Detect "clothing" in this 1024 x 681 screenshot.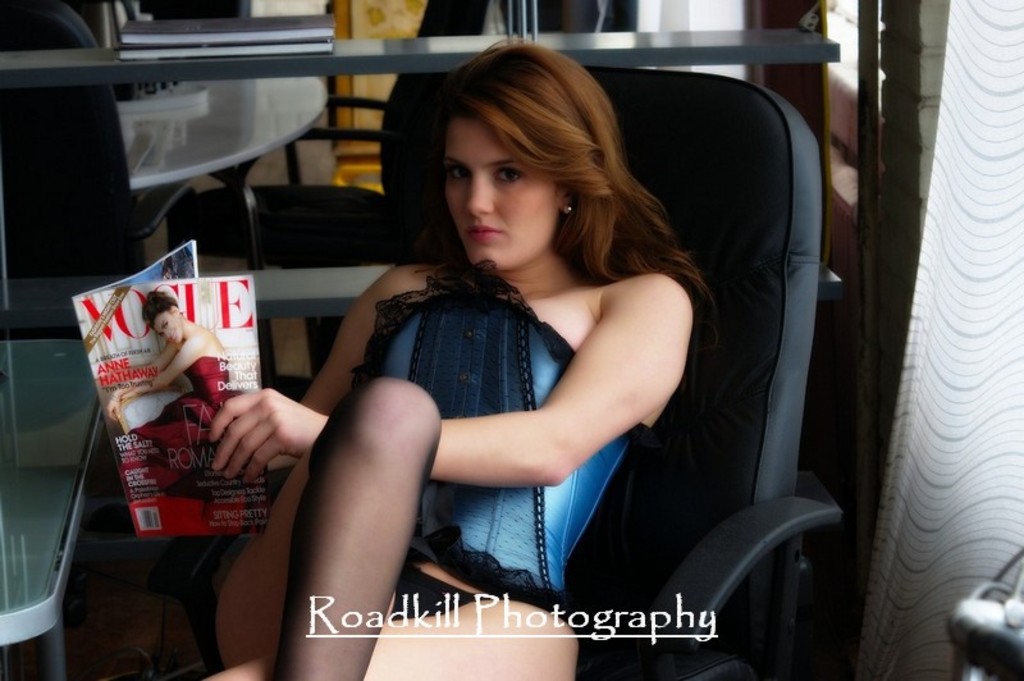
Detection: detection(189, 252, 663, 668).
